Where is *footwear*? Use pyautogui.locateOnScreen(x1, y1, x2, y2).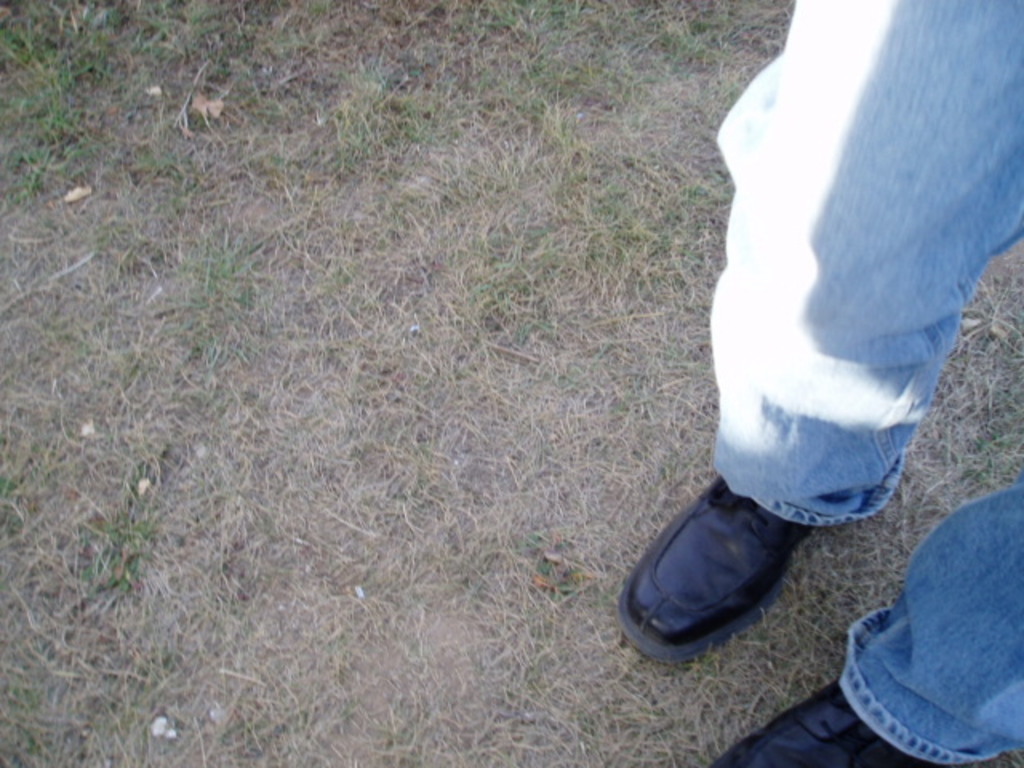
pyautogui.locateOnScreen(694, 678, 965, 766).
